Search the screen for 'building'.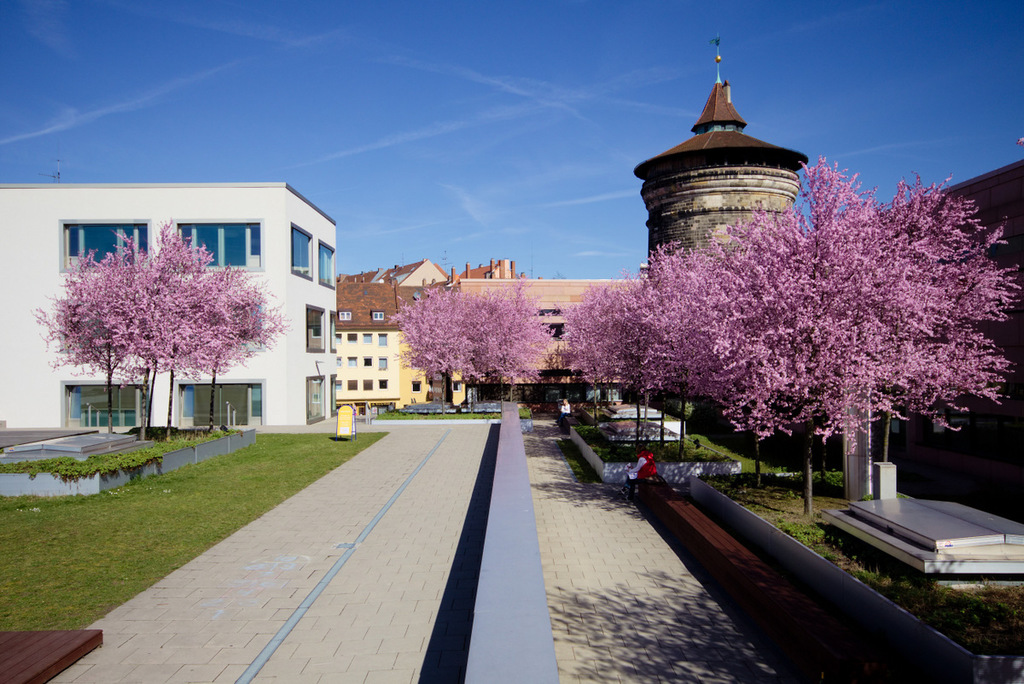
Found at x1=0, y1=184, x2=340, y2=425.
